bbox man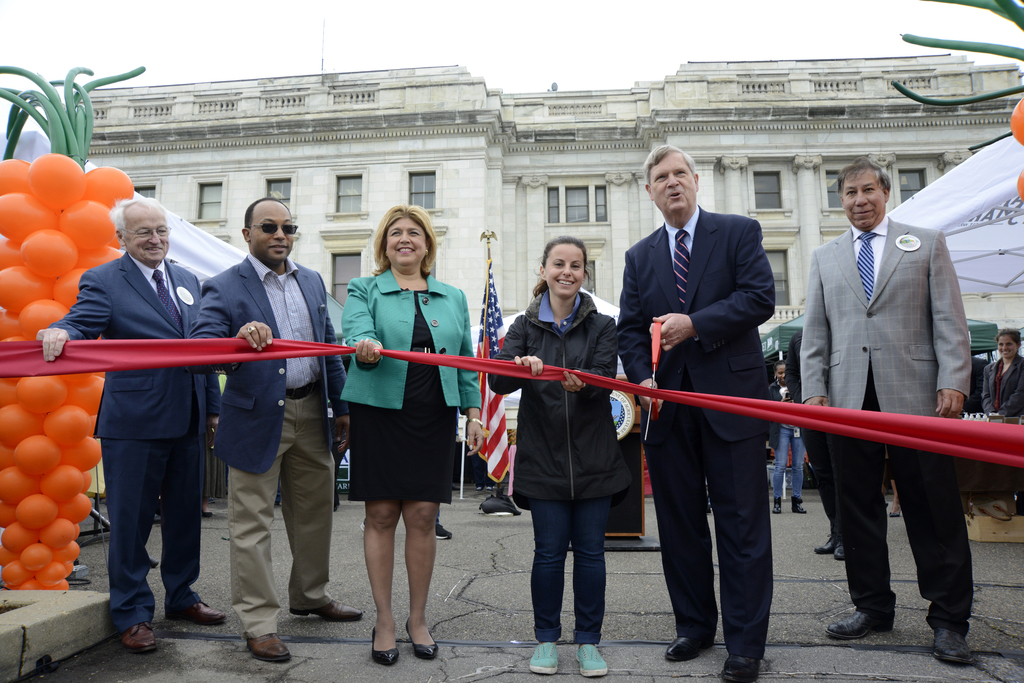
974/317/1023/522
